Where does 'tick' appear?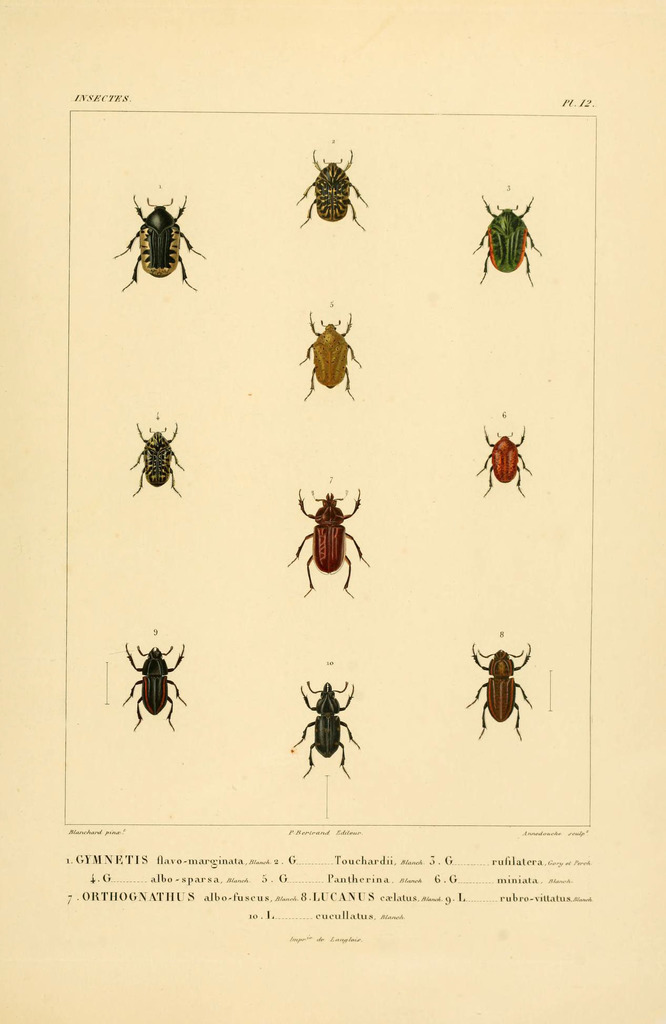
Appears at 290:676:363:788.
